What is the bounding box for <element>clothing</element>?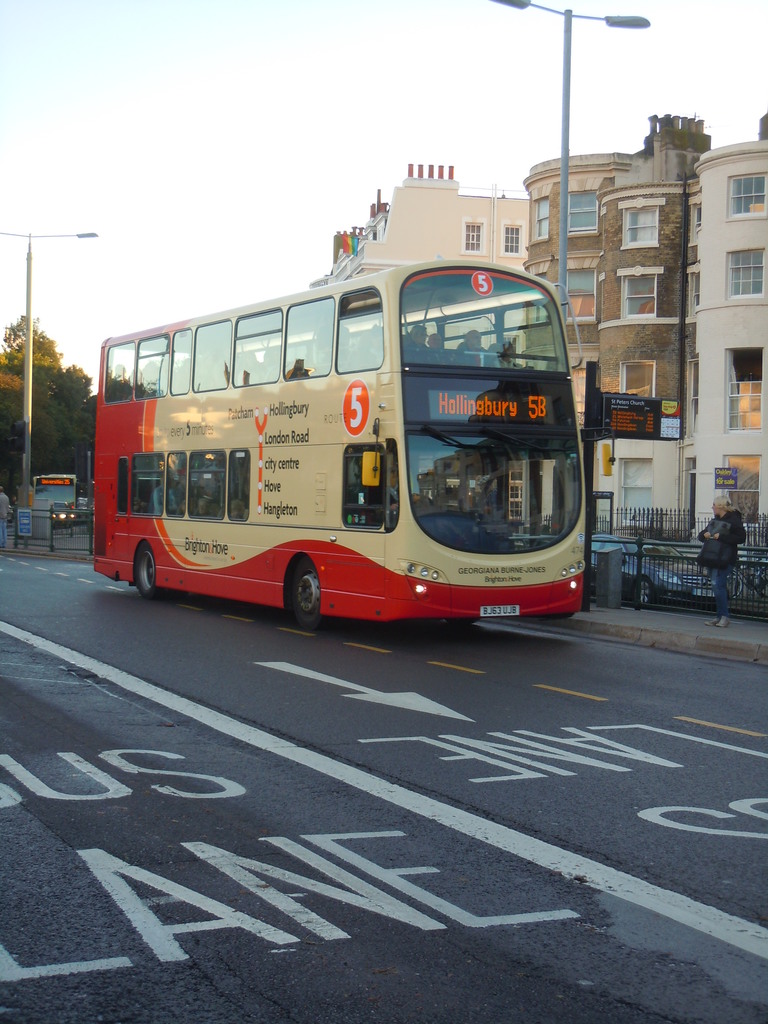
[692,506,742,566].
